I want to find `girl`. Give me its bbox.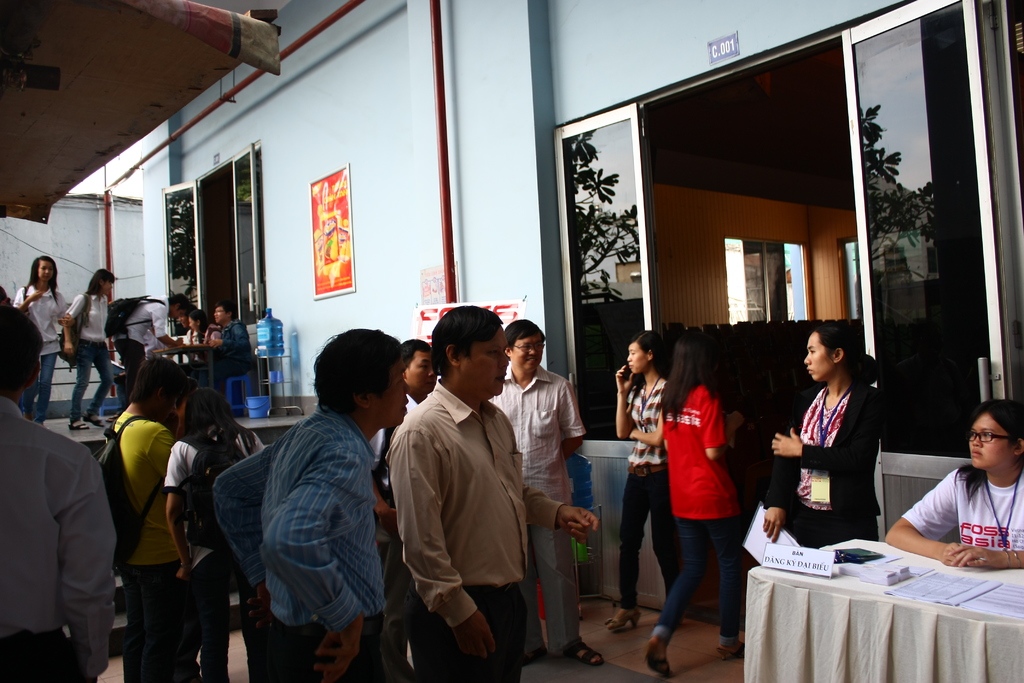
left=888, top=399, right=1023, bottom=571.
